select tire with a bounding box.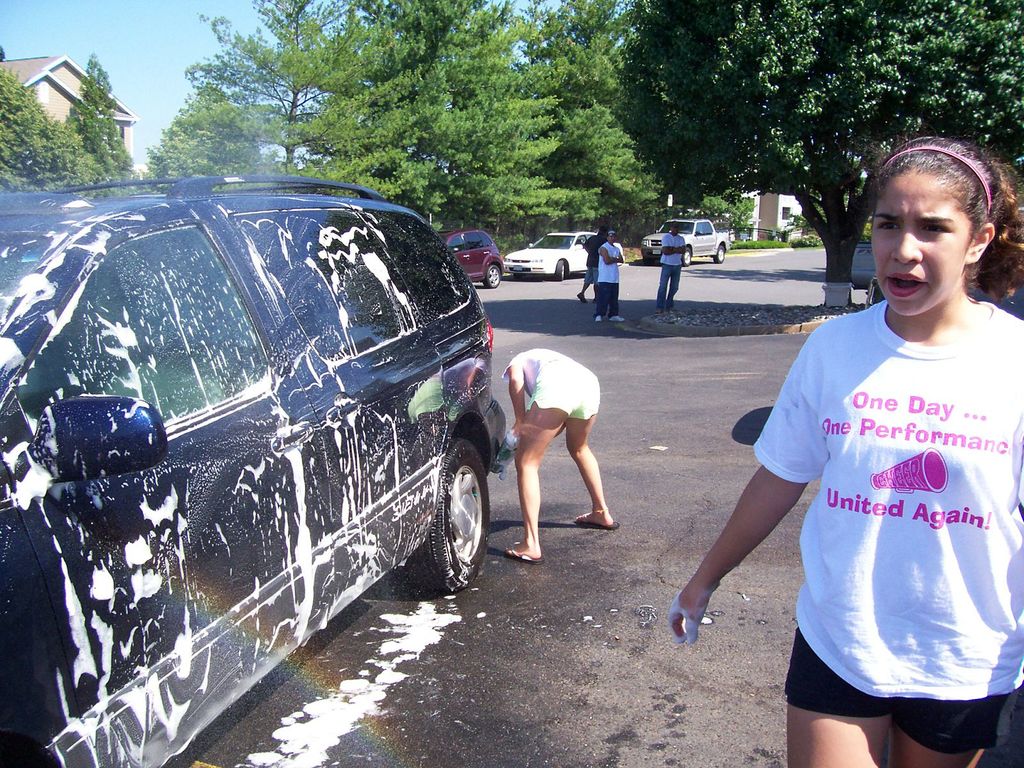
[513, 273, 524, 280].
